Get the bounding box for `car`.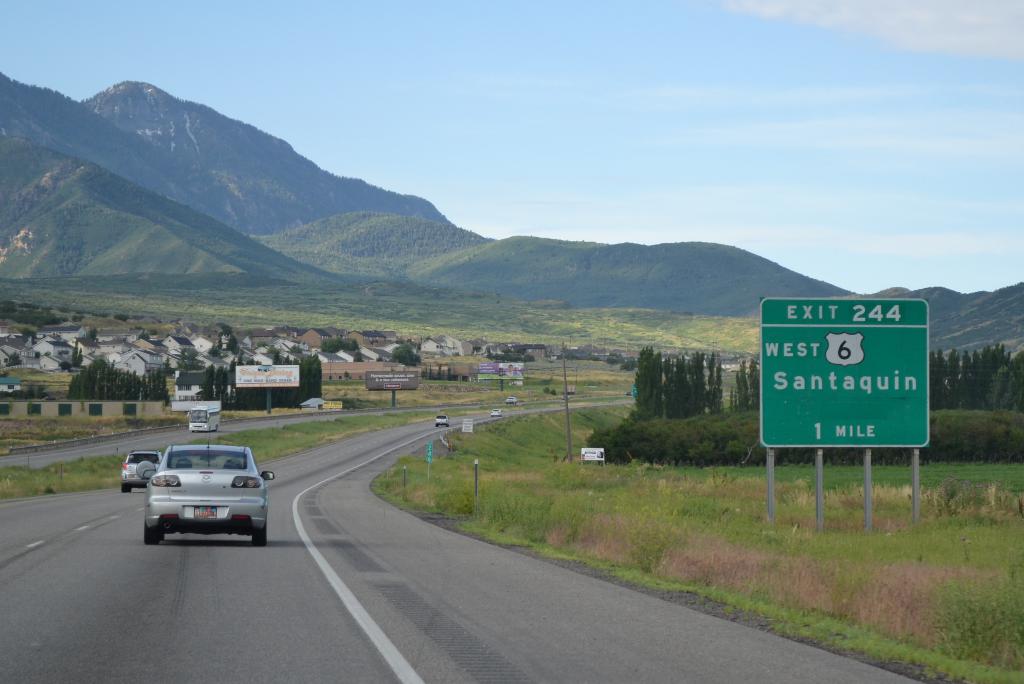
select_region(436, 416, 447, 426).
